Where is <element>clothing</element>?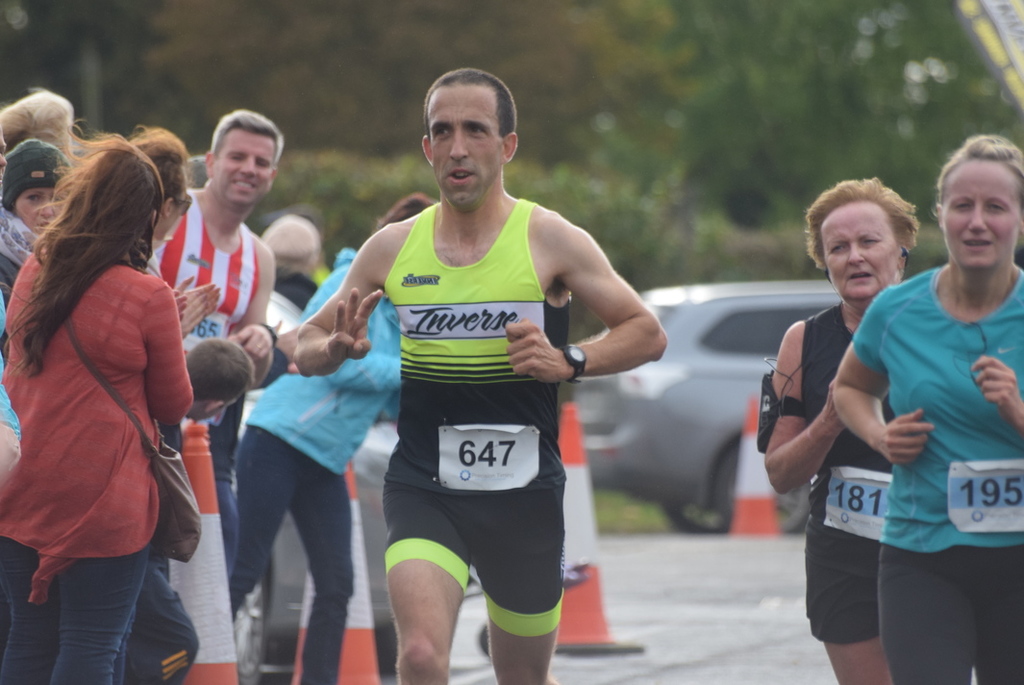
crop(382, 196, 565, 640).
